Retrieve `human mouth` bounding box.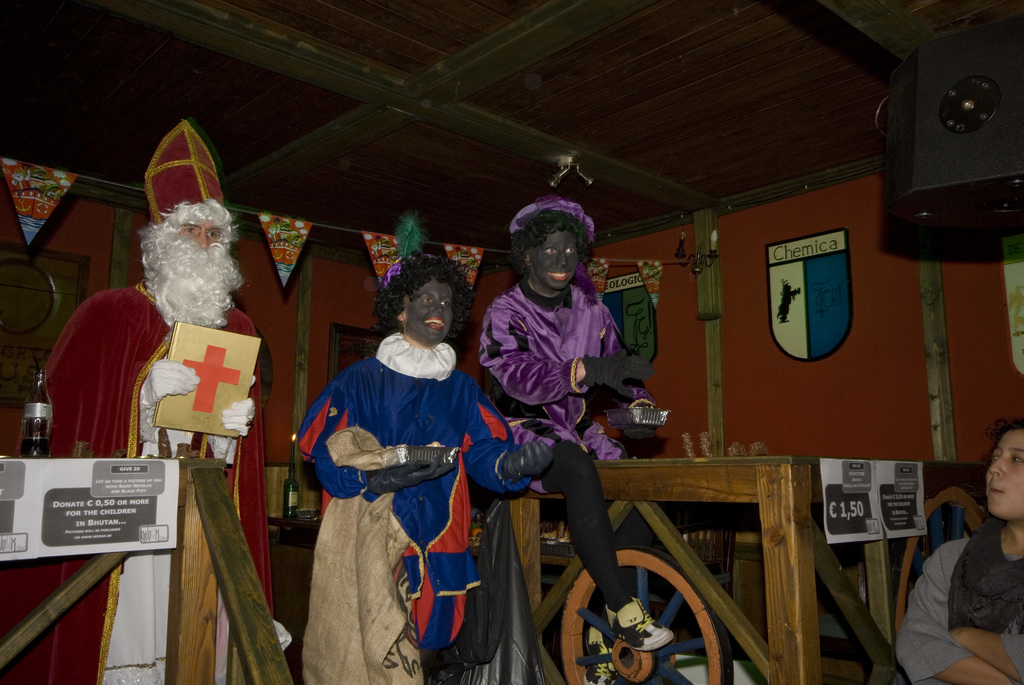
Bounding box: Rect(422, 318, 442, 327).
